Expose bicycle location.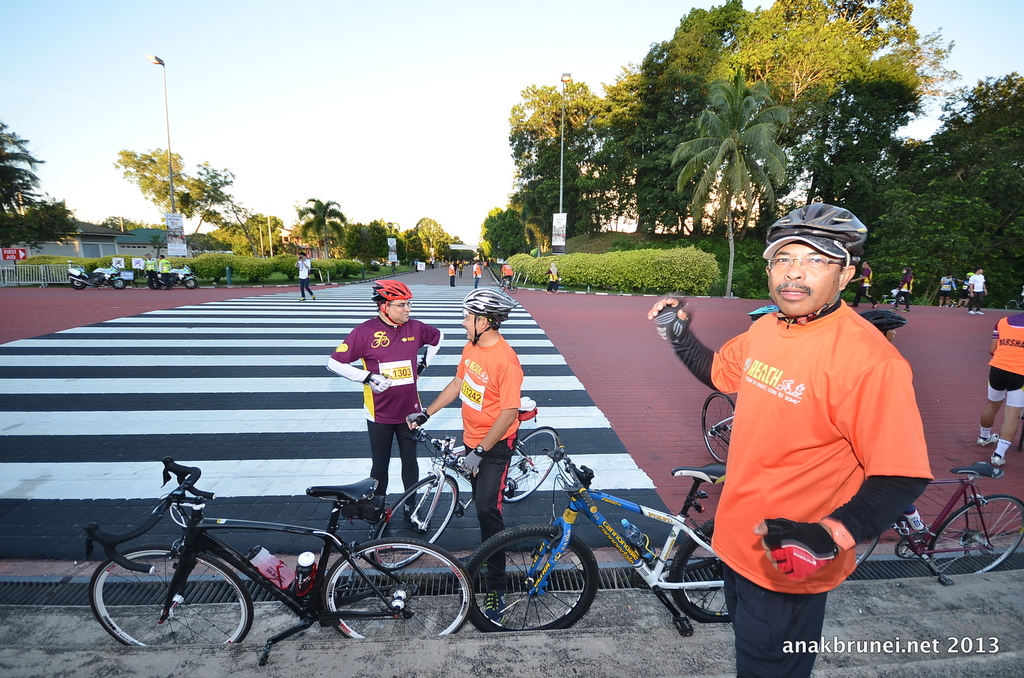
Exposed at (x1=77, y1=453, x2=488, y2=651).
